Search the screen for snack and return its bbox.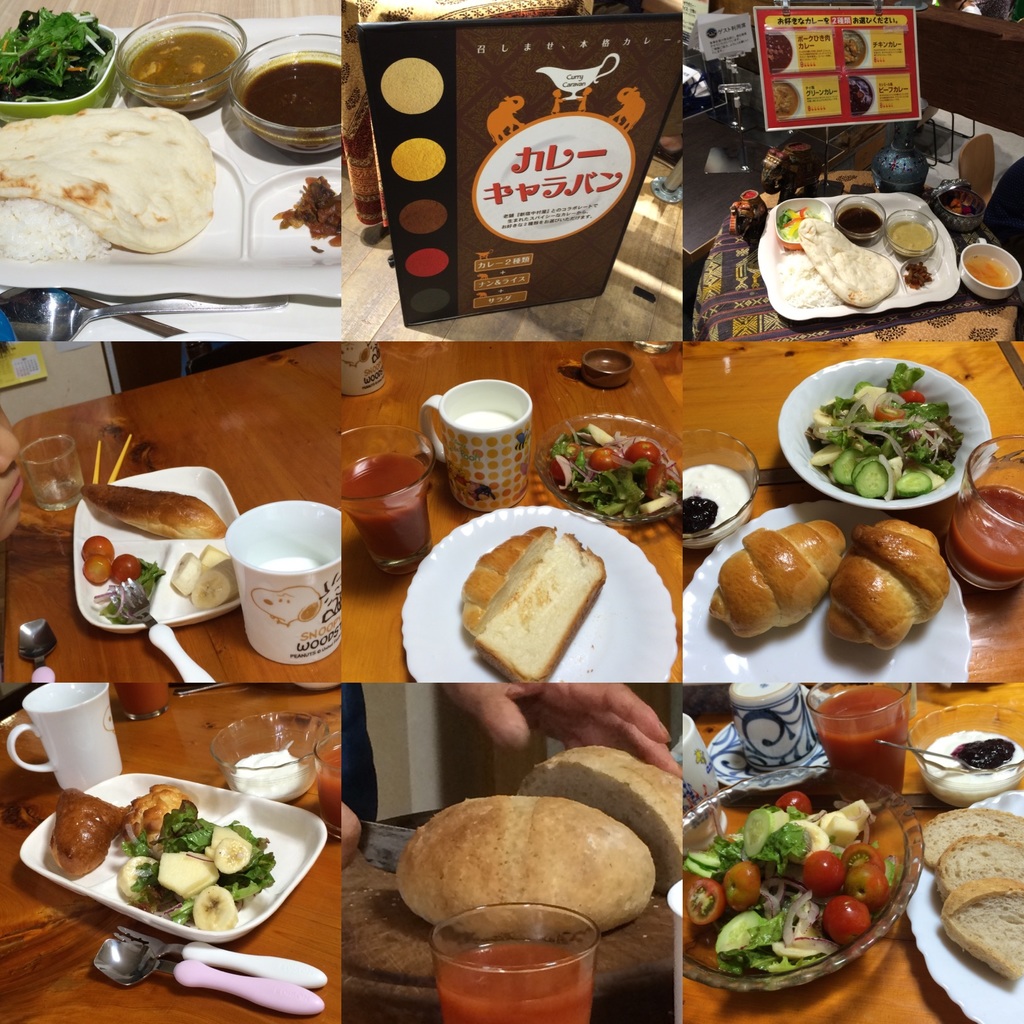
Found: region(50, 793, 125, 879).
